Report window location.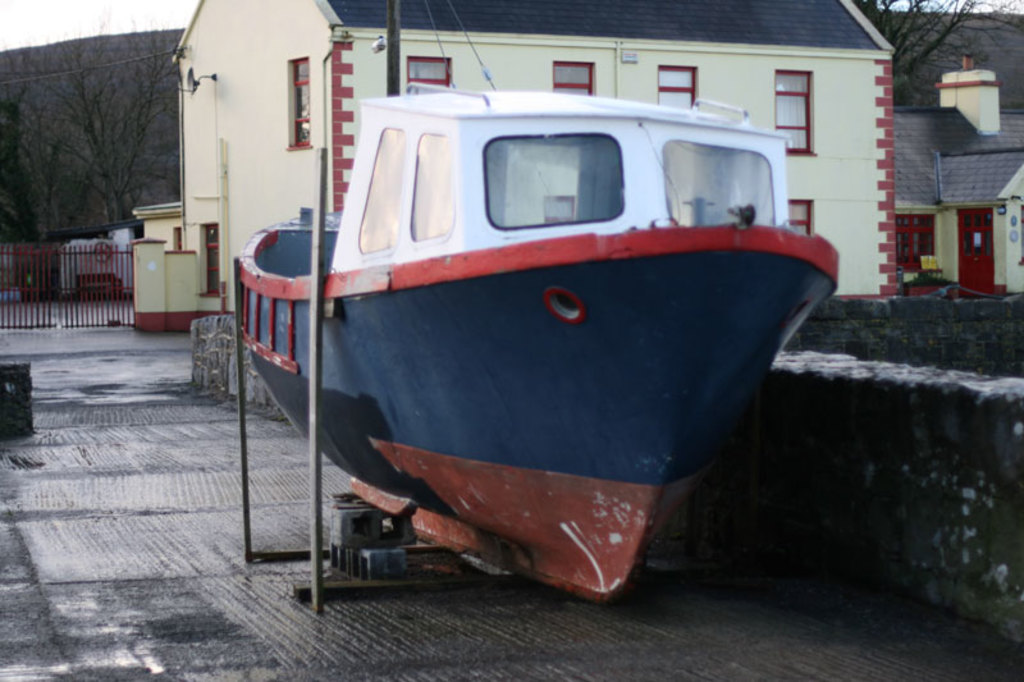
Report: rect(786, 196, 814, 238).
